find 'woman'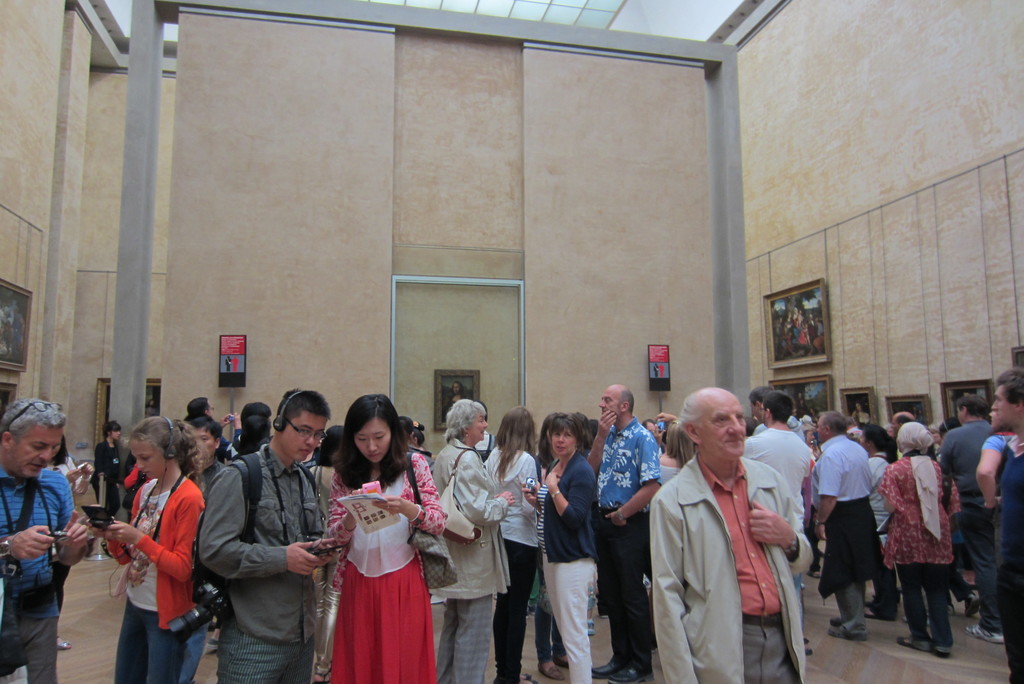
[516,409,600,683]
